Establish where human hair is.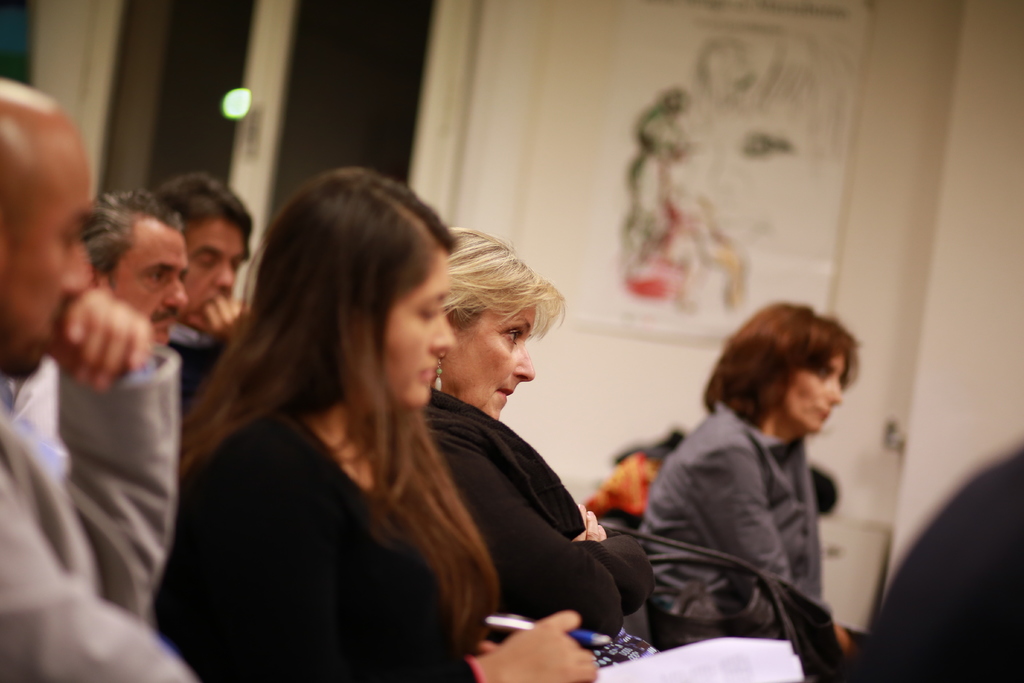
Established at <bbox>442, 225, 565, 345</bbox>.
